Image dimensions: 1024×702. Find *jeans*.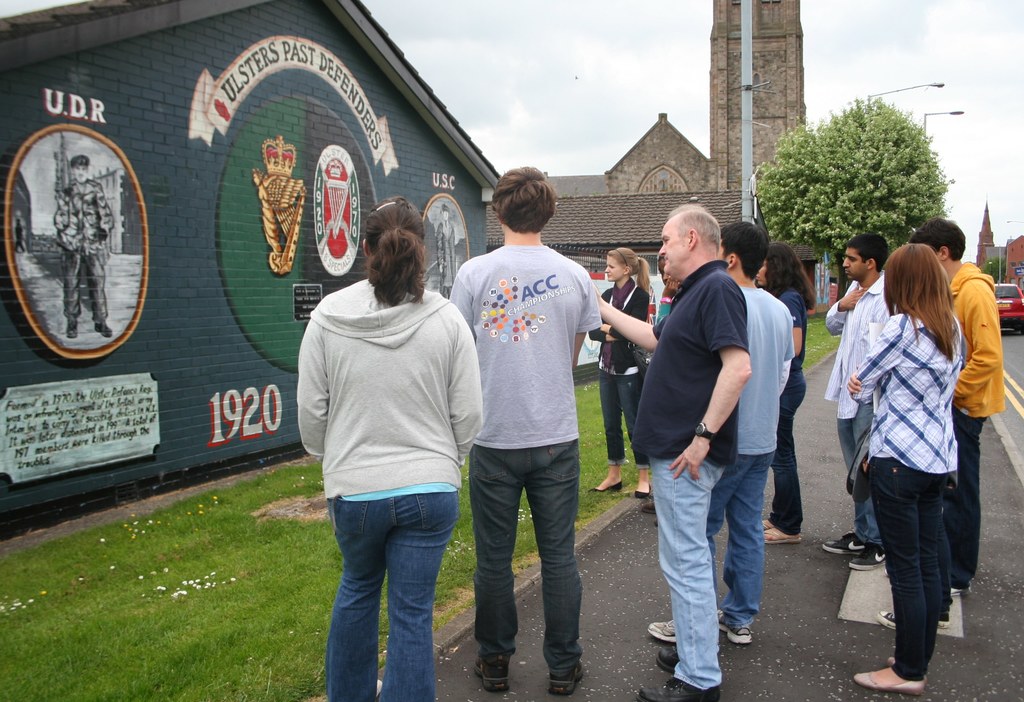
region(596, 370, 641, 461).
